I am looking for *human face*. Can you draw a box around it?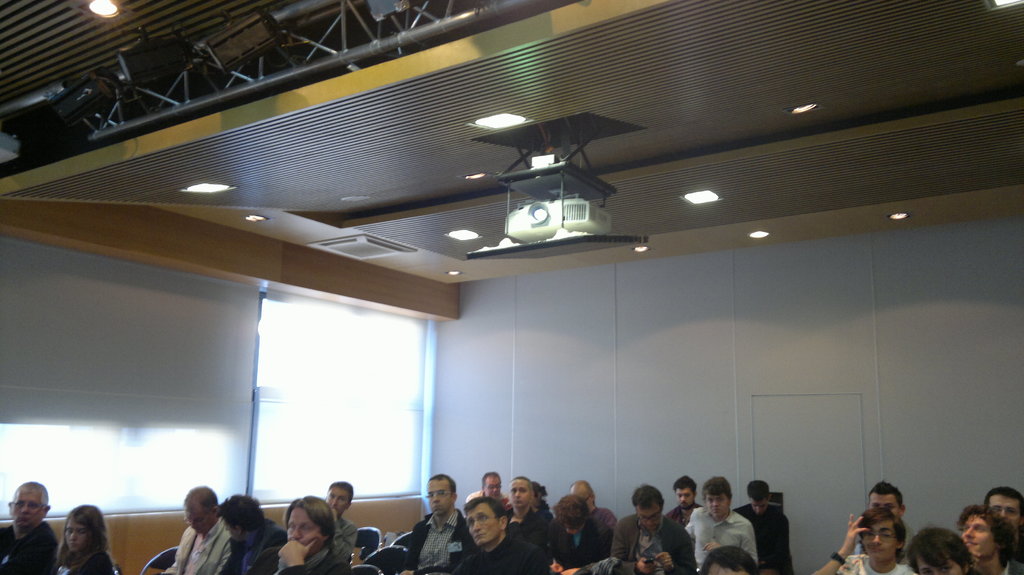
Sure, the bounding box is l=464, t=501, r=500, b=546.
